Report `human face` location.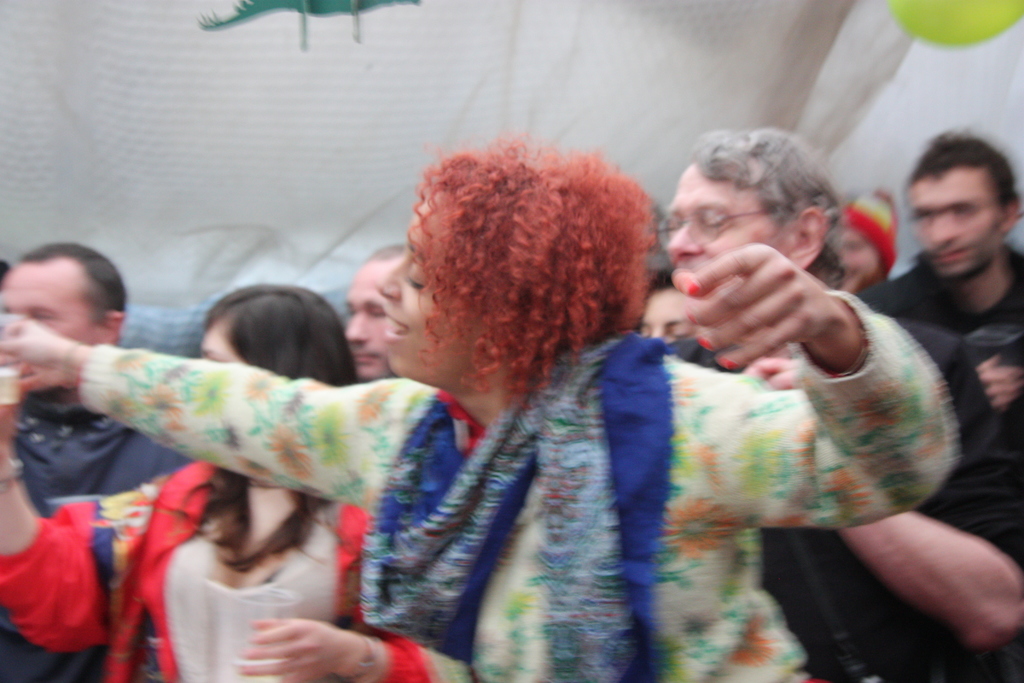
Report: {"left": 0, "top": 267, "right": 89, "bottom": 352}.
